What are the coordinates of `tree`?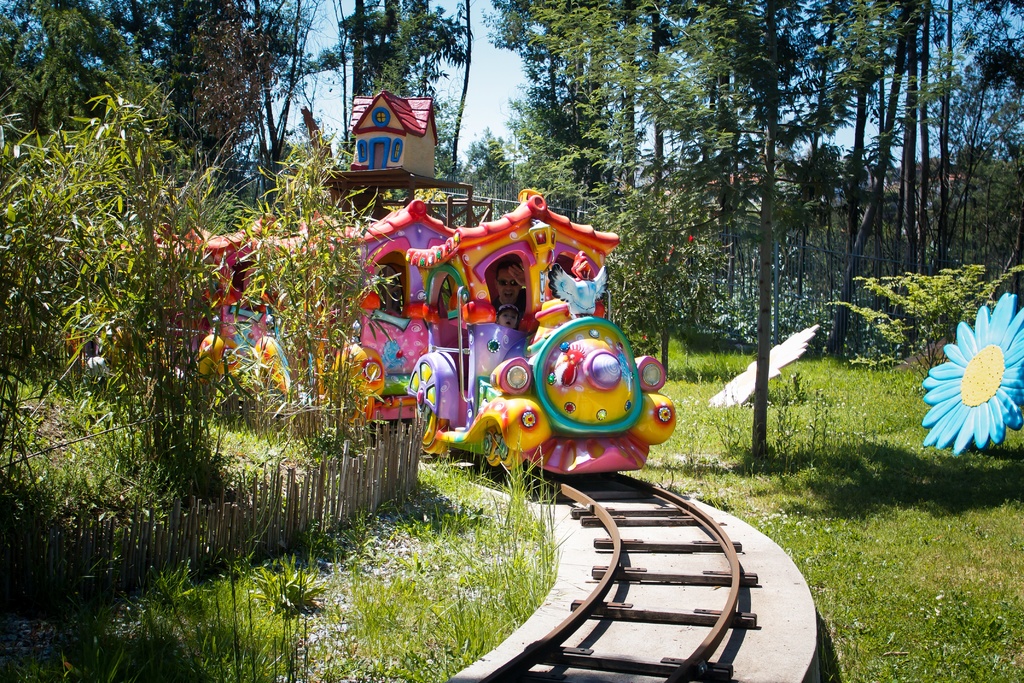
l=21, t=47, r=249, b=592.
